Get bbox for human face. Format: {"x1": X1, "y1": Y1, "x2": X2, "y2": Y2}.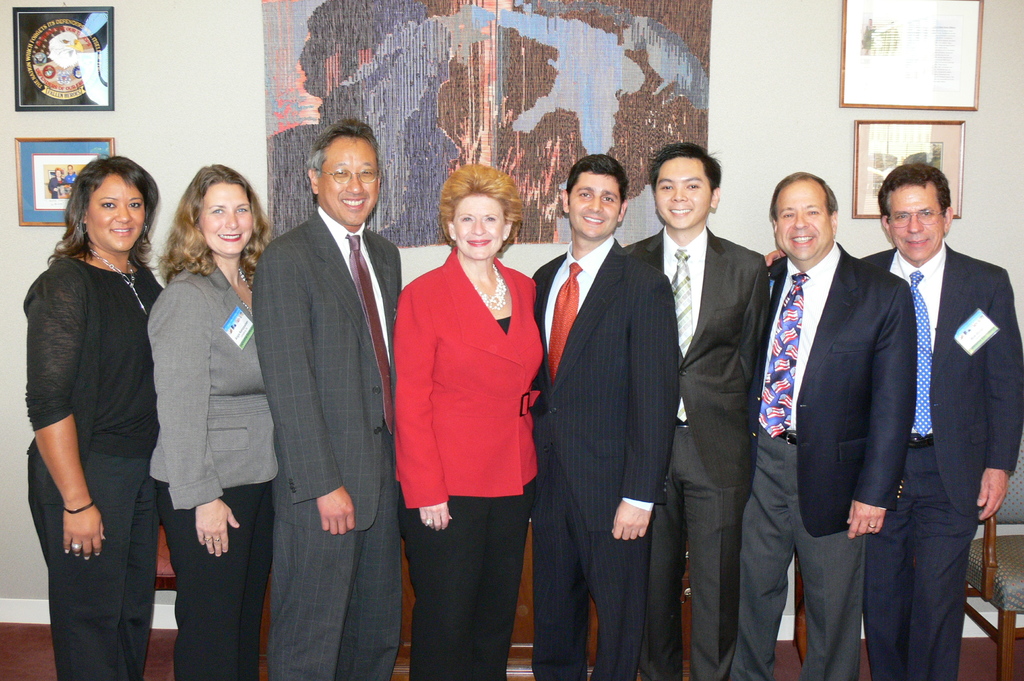
{"x1": 891, "y1": 188, "x2": 947, "y2": 262}.
